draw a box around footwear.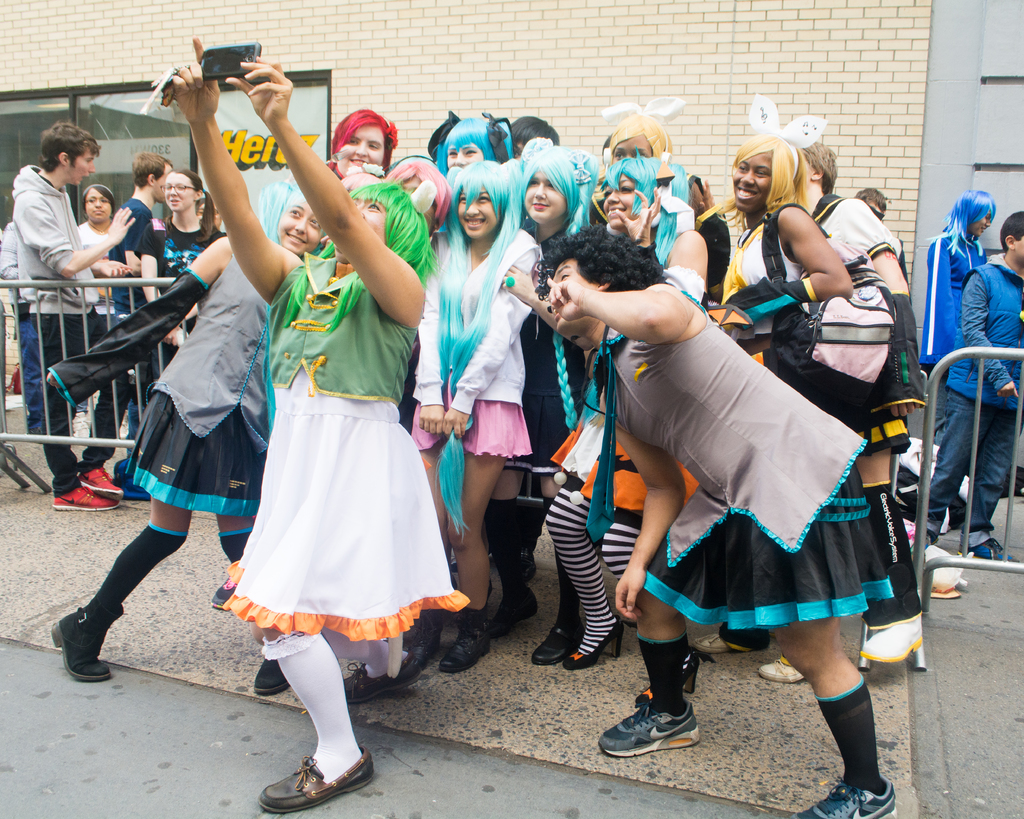
x1=760 y1=655 x2=807 y2=689.
